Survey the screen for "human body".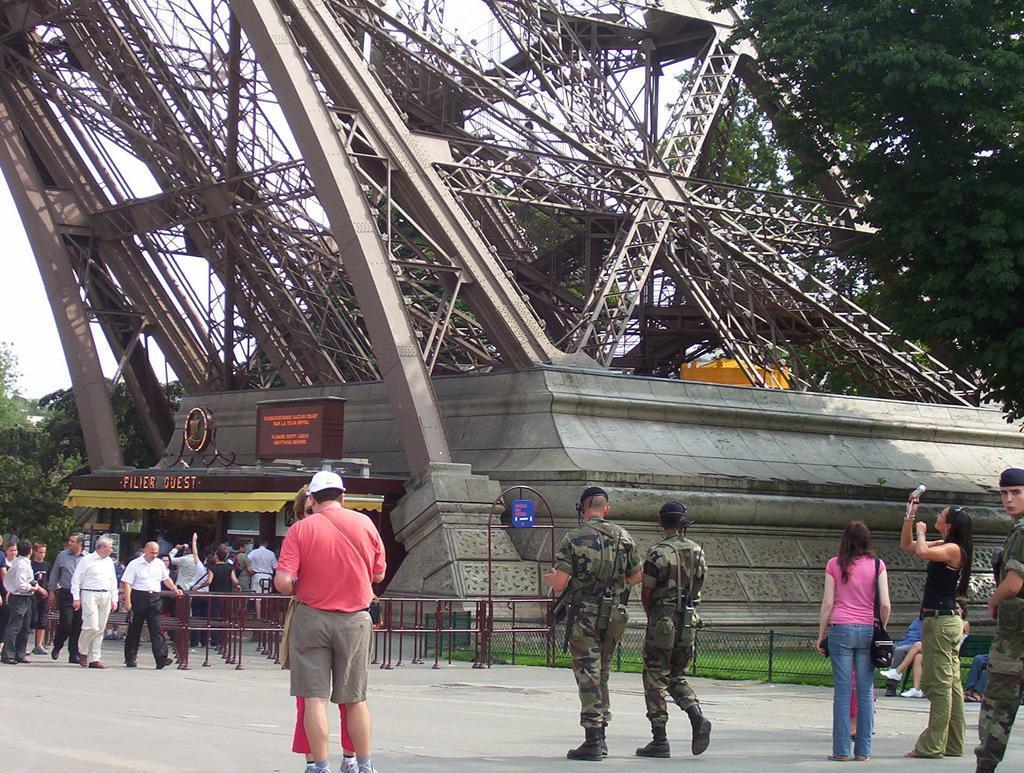
Survey found: [left=900, top=499, right=965, bottom=758].
